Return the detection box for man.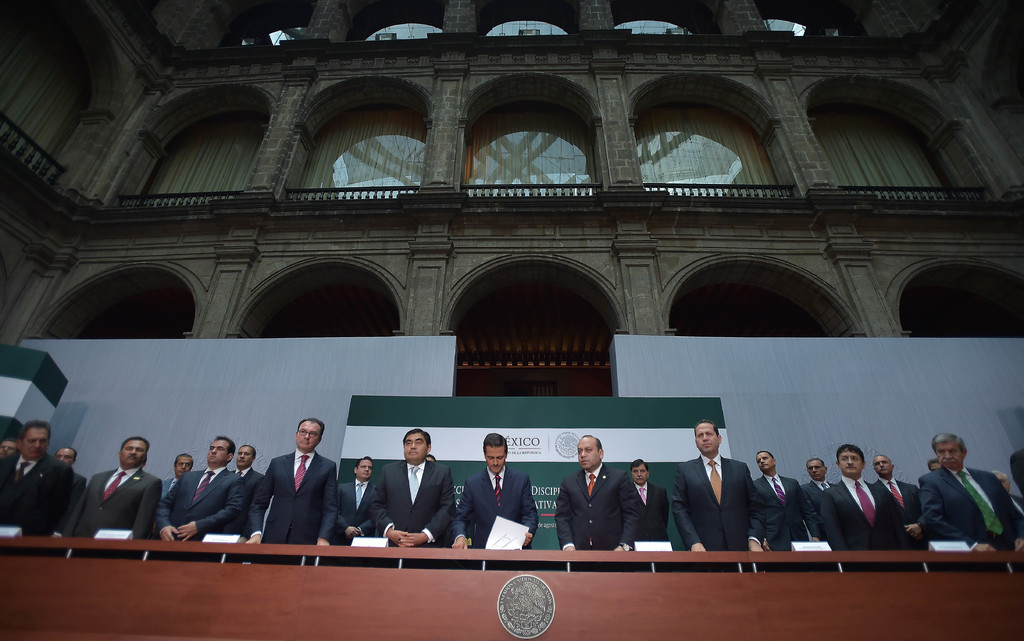
[left=337, top=453, right=377, bottom=545].
